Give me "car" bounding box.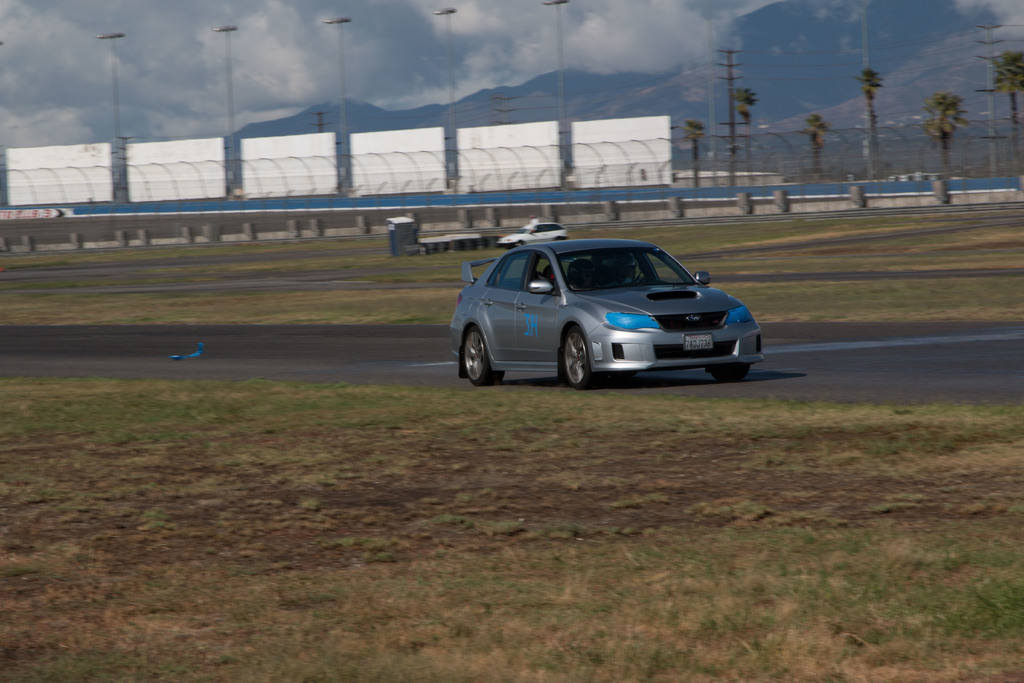
(493,214,566,247).
